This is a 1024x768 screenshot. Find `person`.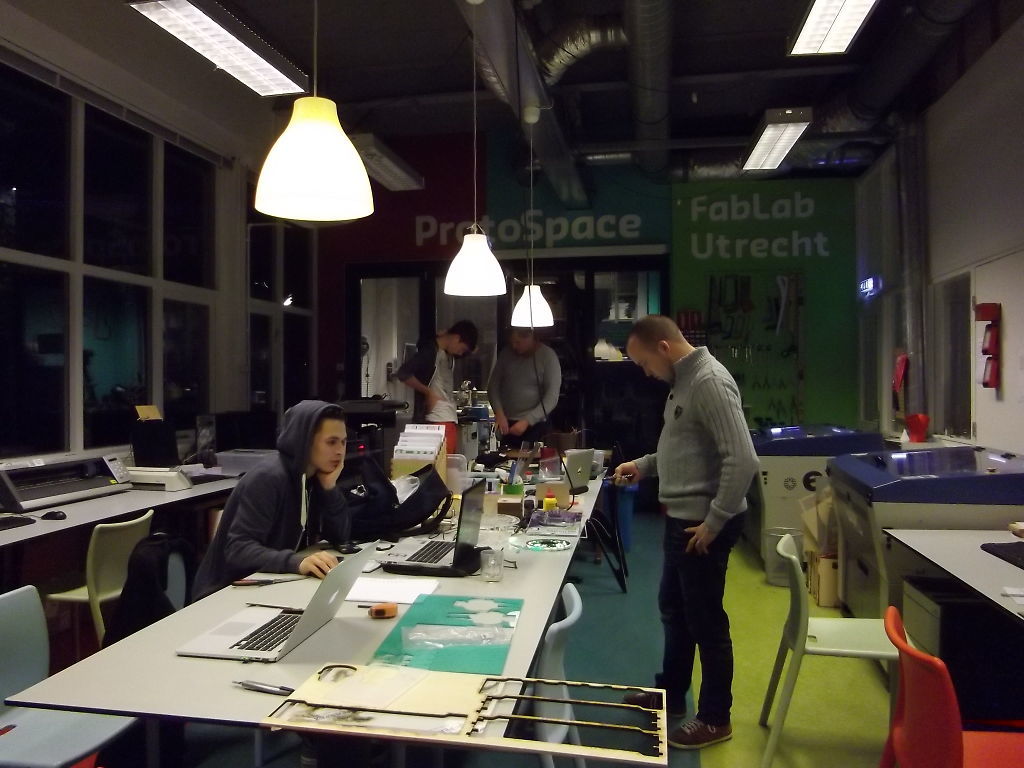
Bounding box: (x1=190, y1=398, x2=447, y2=594).
